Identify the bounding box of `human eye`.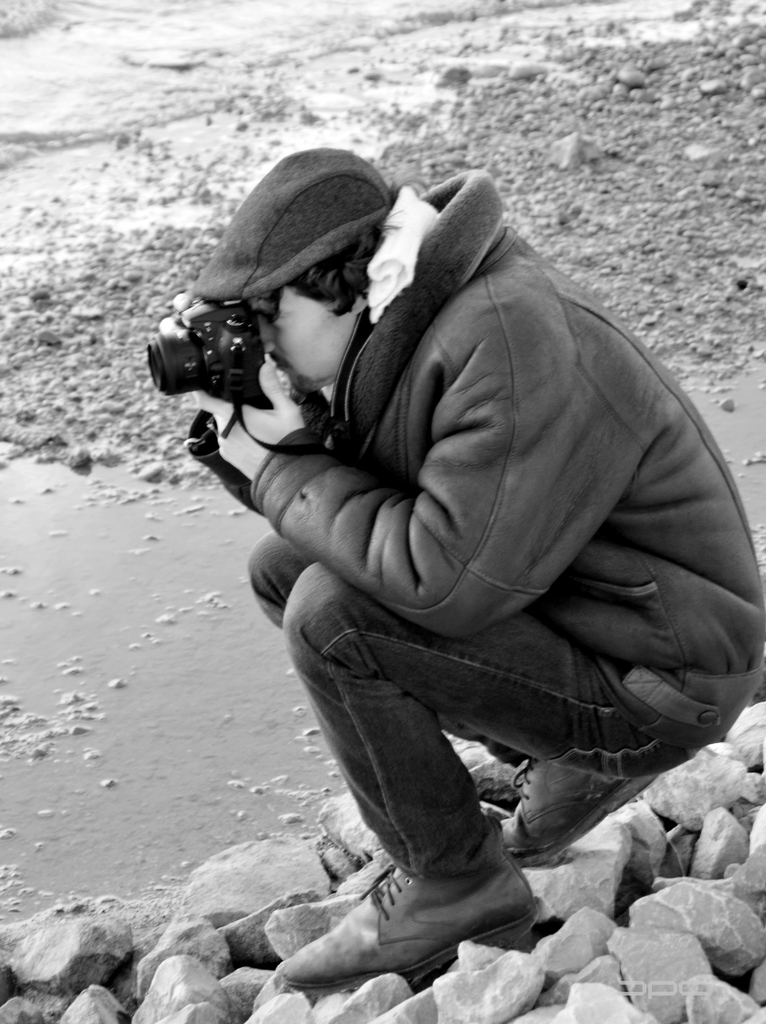
pyautogui.locateOnScreen(262, 312, 285, 326).
